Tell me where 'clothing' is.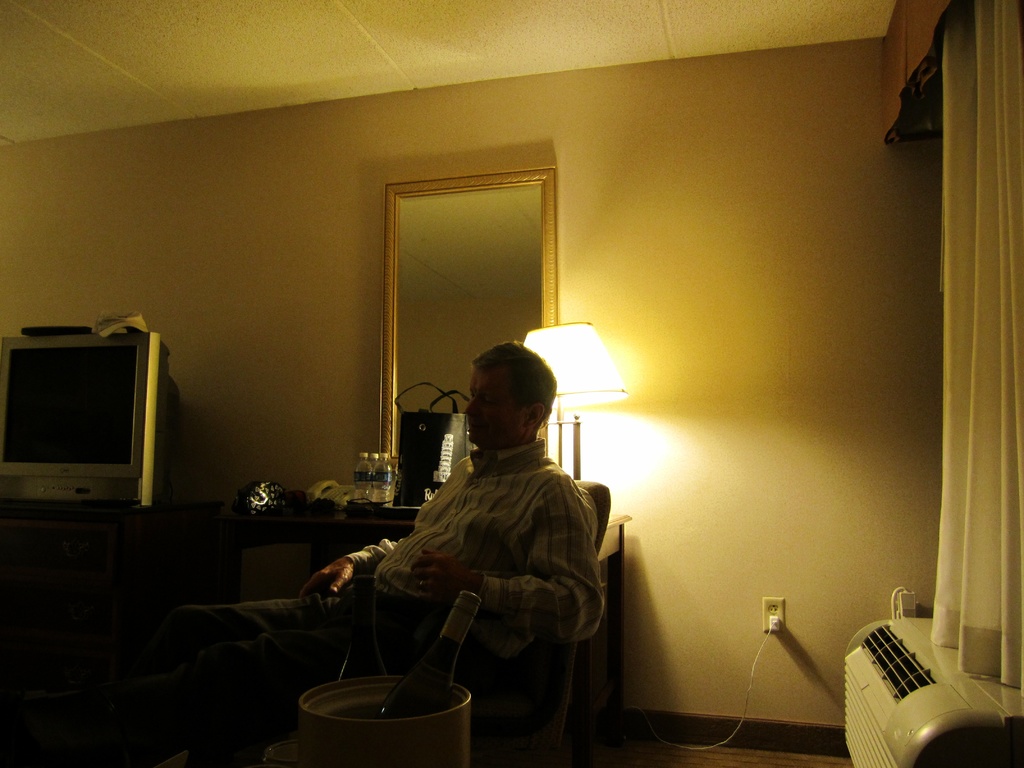
'clothing' is at bbox(177, 450, 591, 698).
